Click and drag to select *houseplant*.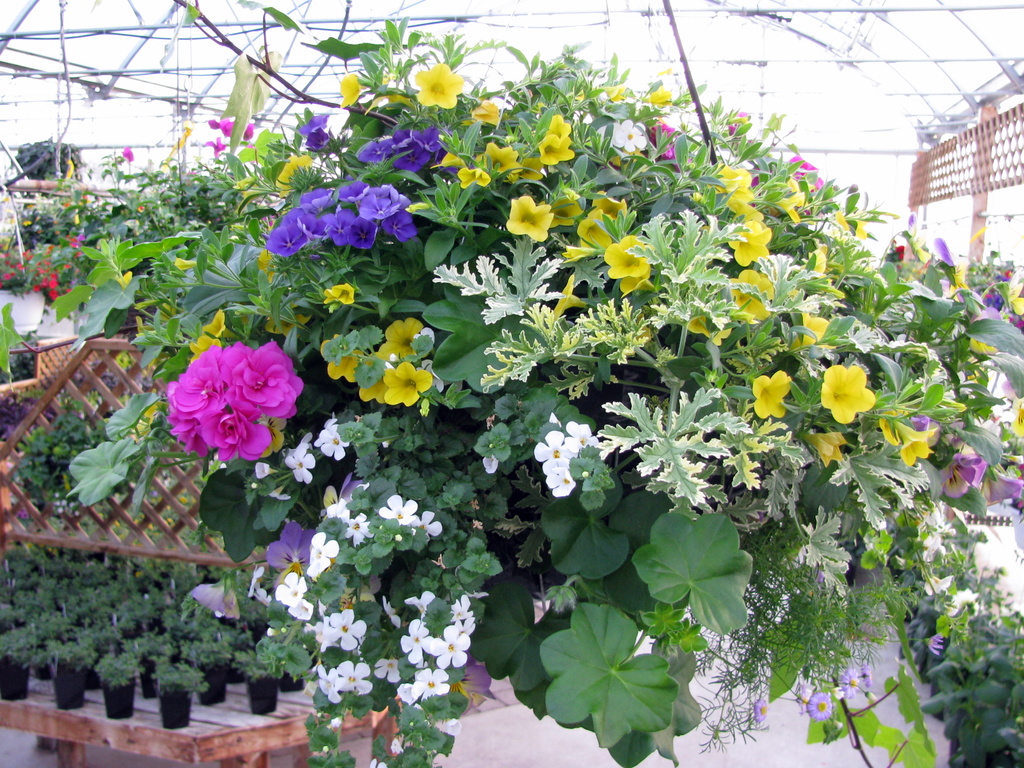
Selection: bbox=[988, 444, 1023, 552].
